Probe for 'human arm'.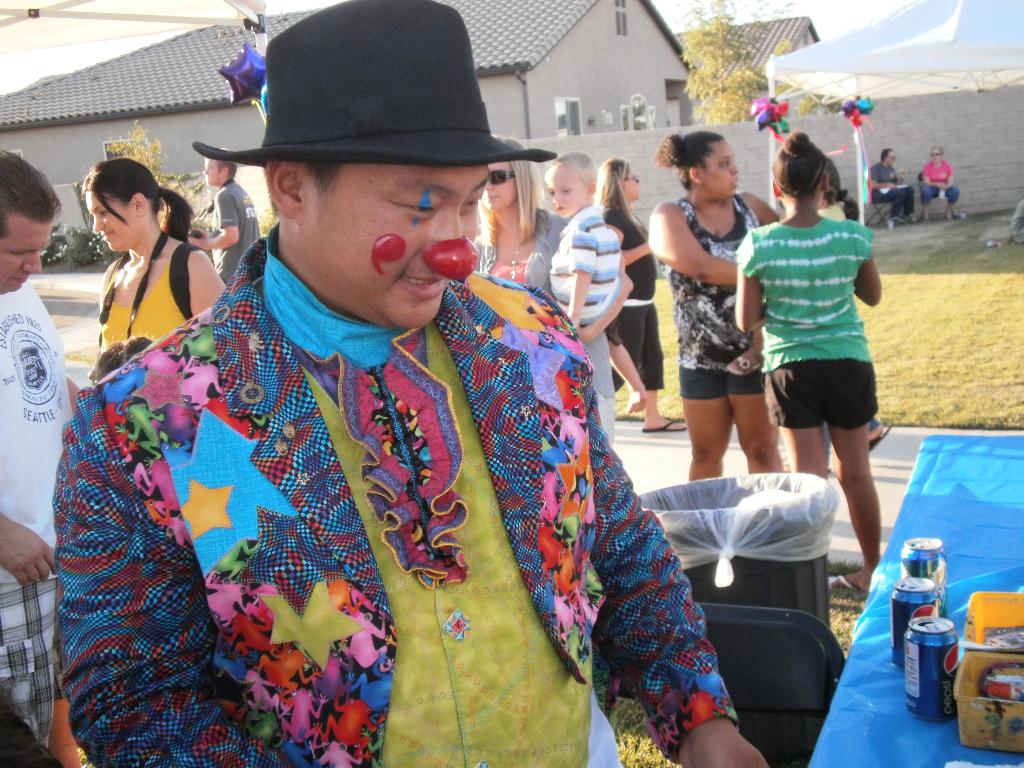
Probe result: <bbox>188, 191, 240, 253</bbox>.
